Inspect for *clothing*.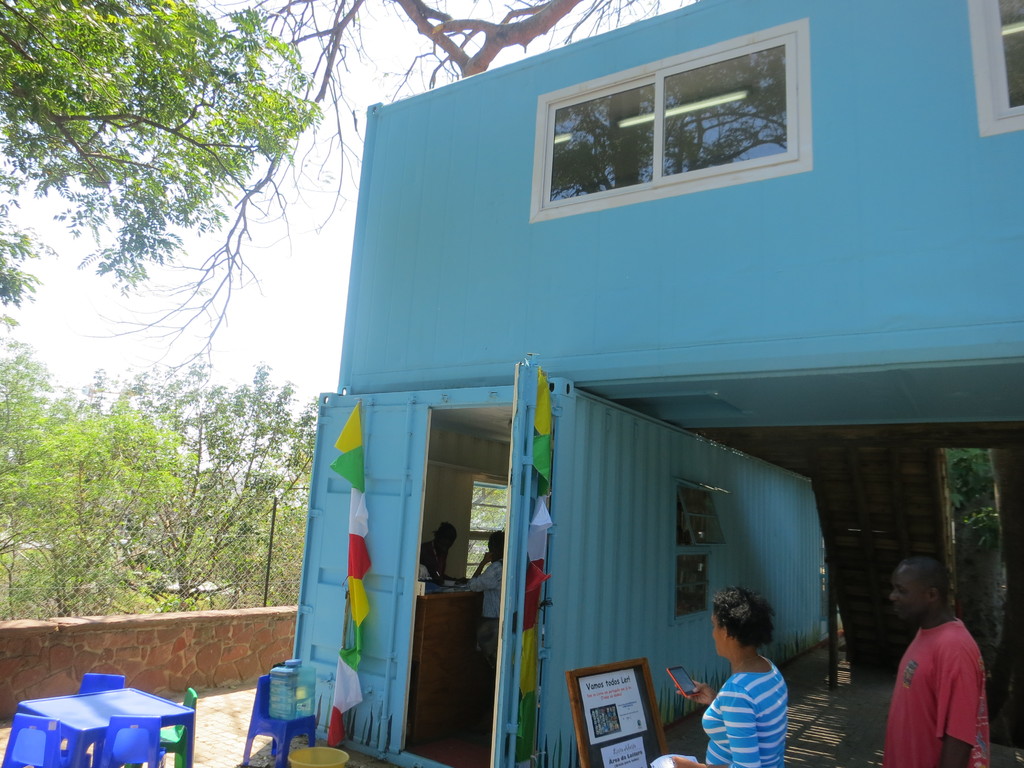
Inspection: [x1=892, y1=620, x2=1005, y2=756].
